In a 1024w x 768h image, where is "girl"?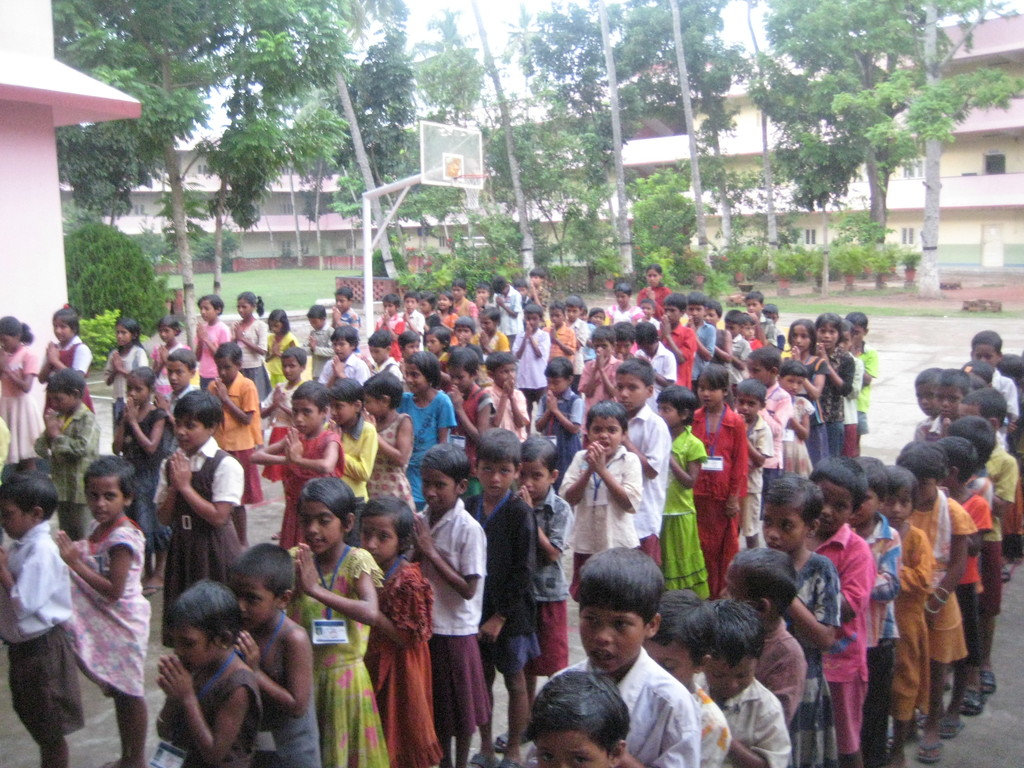
<box>783,322,828,461</box>.
